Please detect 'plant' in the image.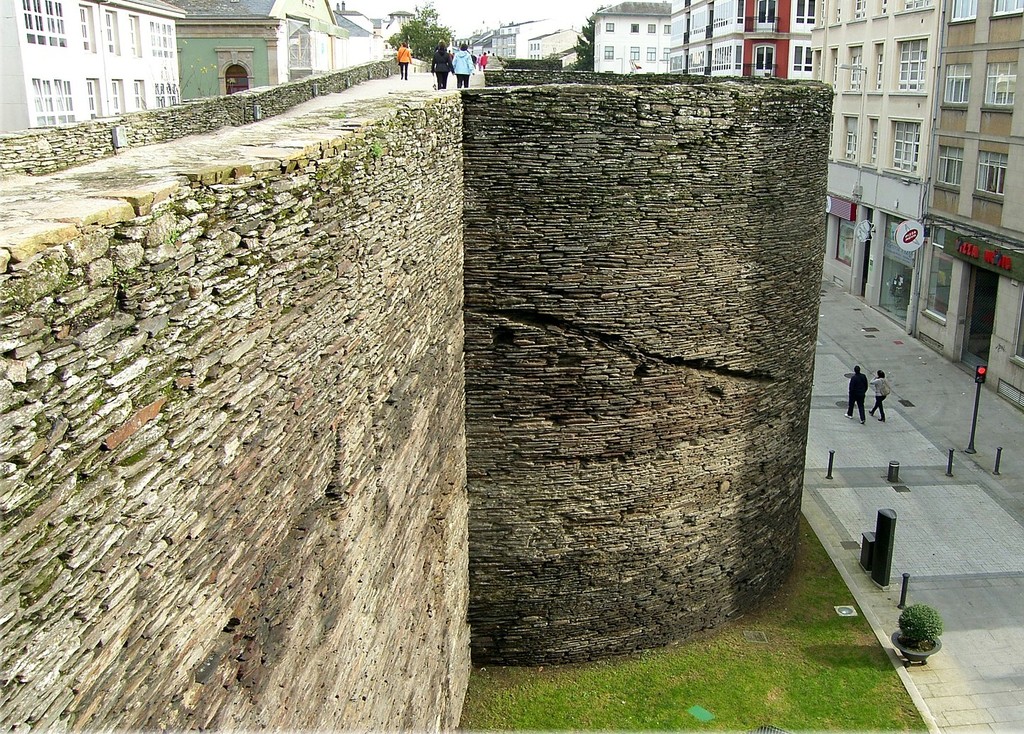
box(177, 39, 239, 98).
